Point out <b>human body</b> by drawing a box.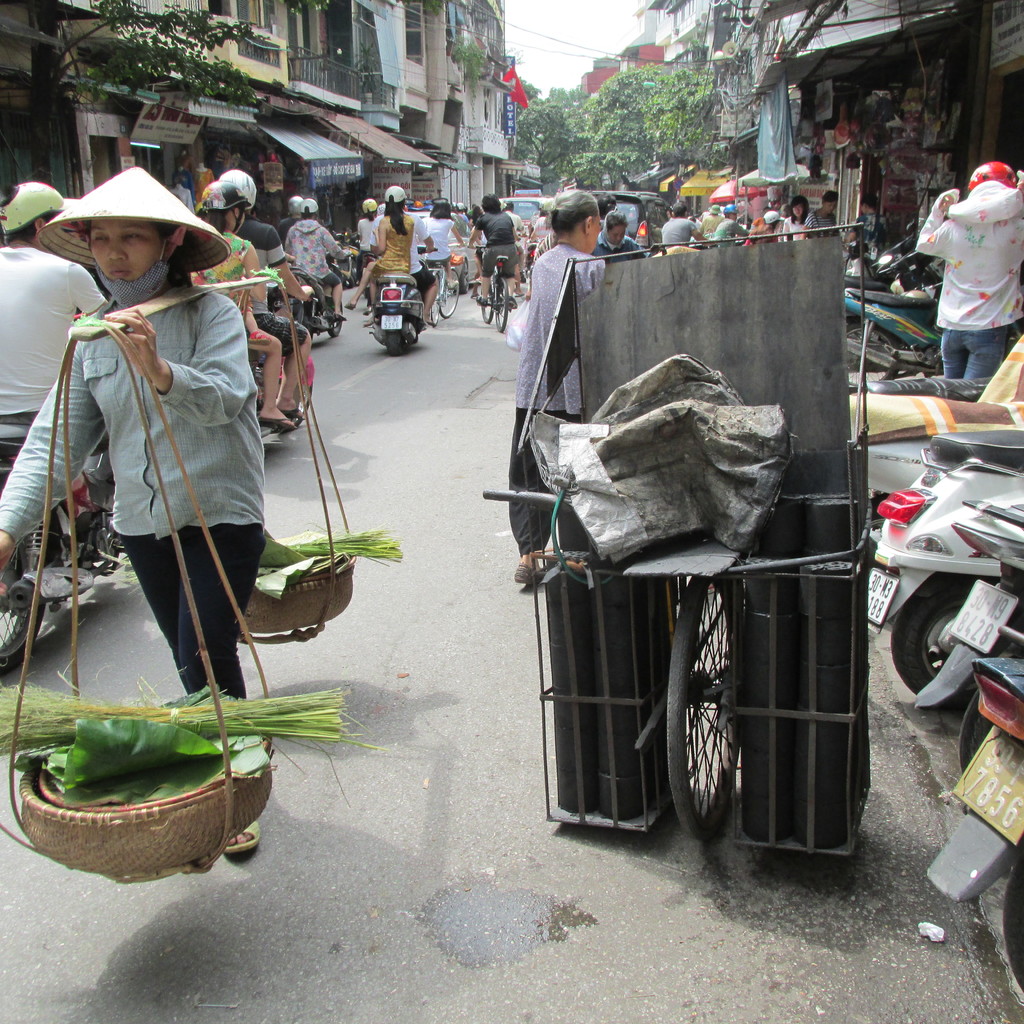
bbox=[340, 214, 414, 307].
